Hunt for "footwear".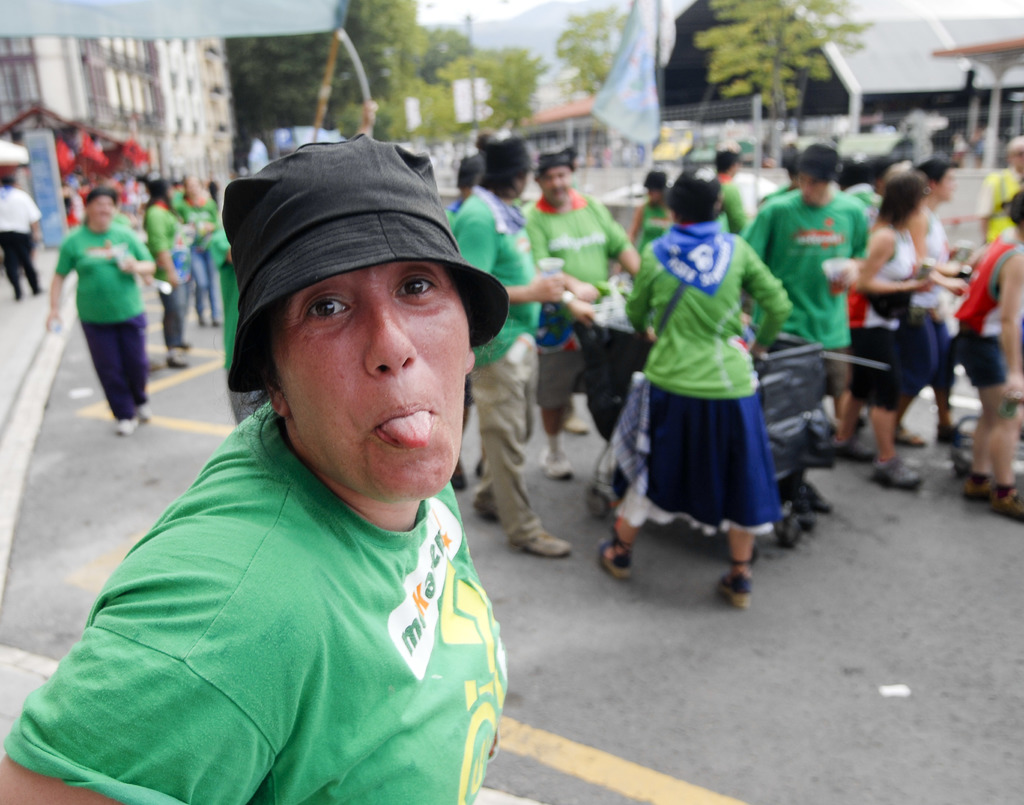
Hunted down at (600, 539, 639, 579).
